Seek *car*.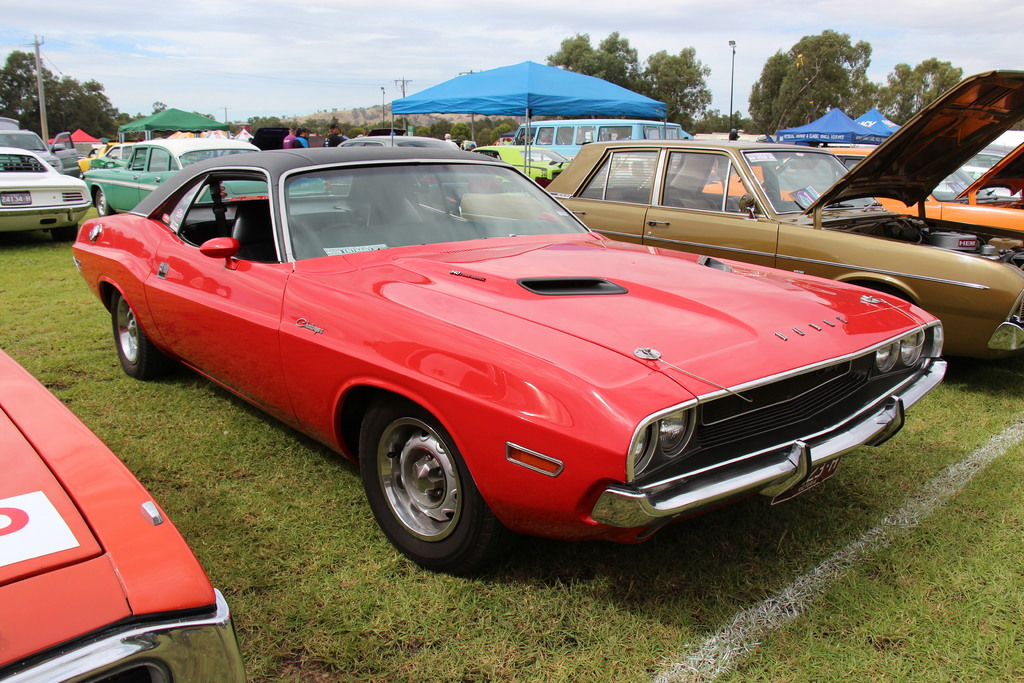
[x1=0, y1=342, x2=244, y2=682].
